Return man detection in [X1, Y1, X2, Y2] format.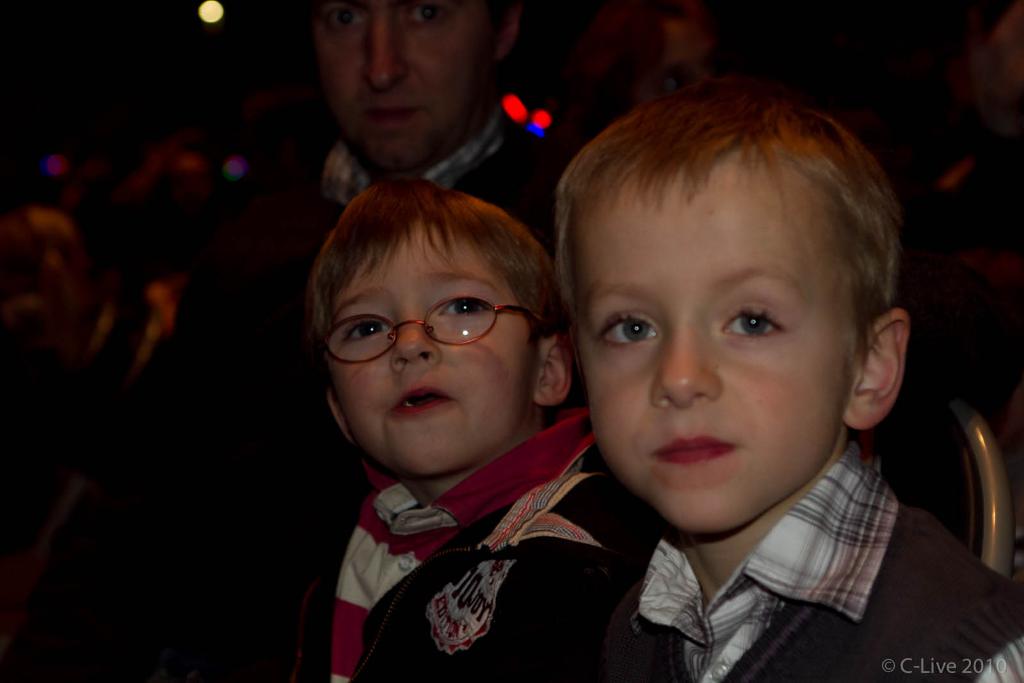
[148, 0, 589, 682].
